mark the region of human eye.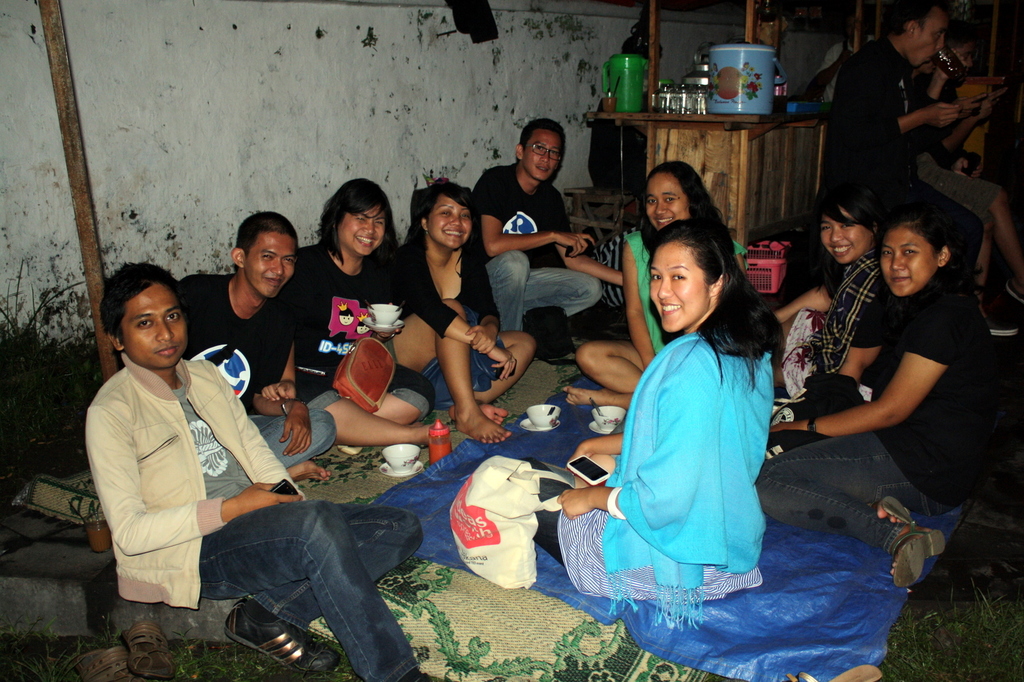
Region: pyautogui.locateOnScreen(647, 196, 658, 206).
